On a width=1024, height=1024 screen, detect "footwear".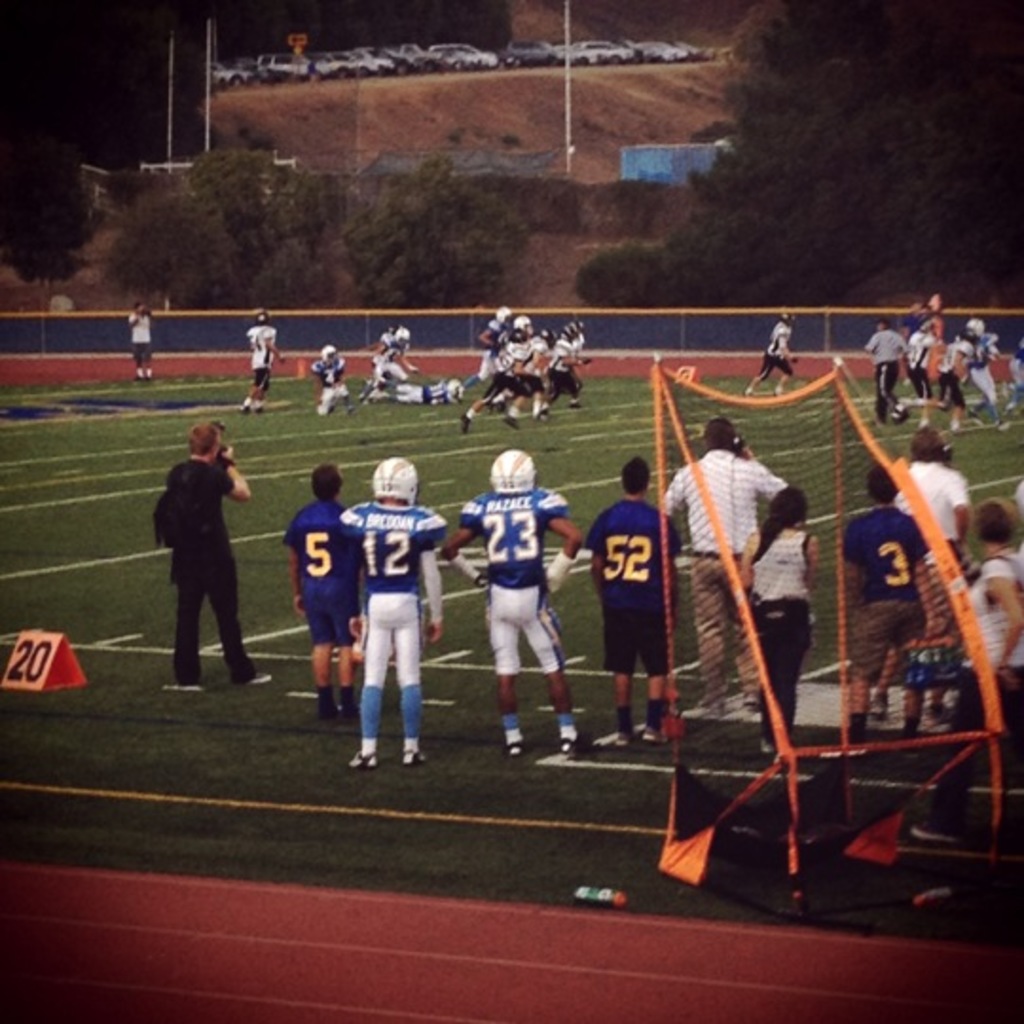
rect(239, 402, 265, 417).
